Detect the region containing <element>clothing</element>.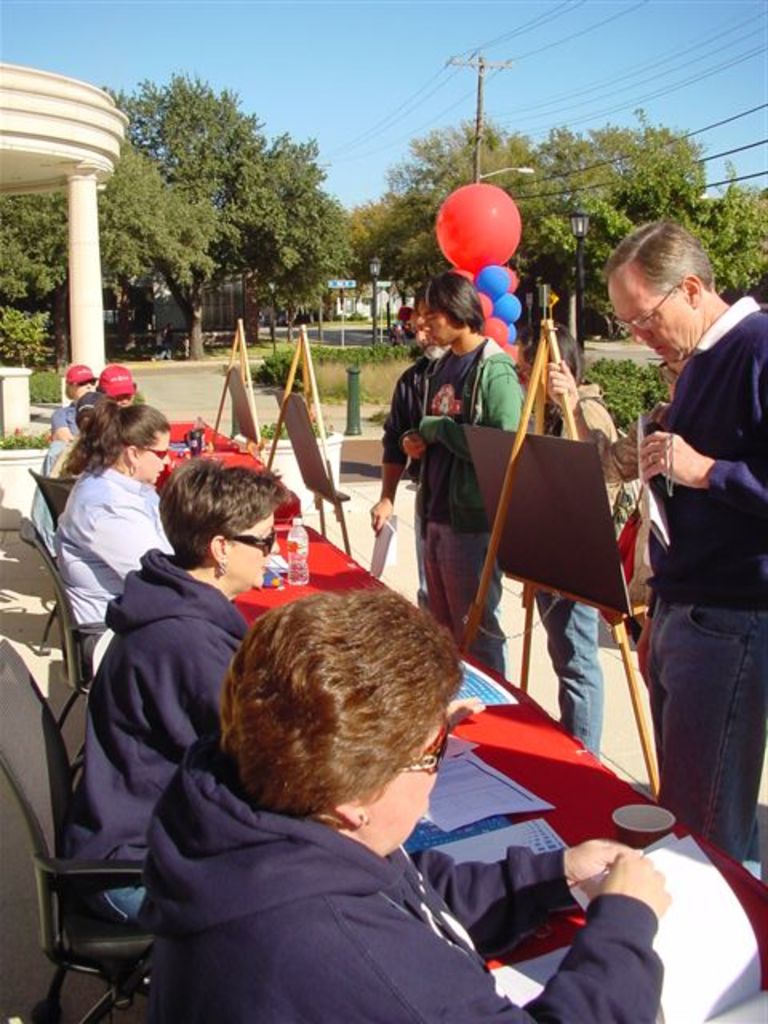
crop(531, 376, 626, 762).
